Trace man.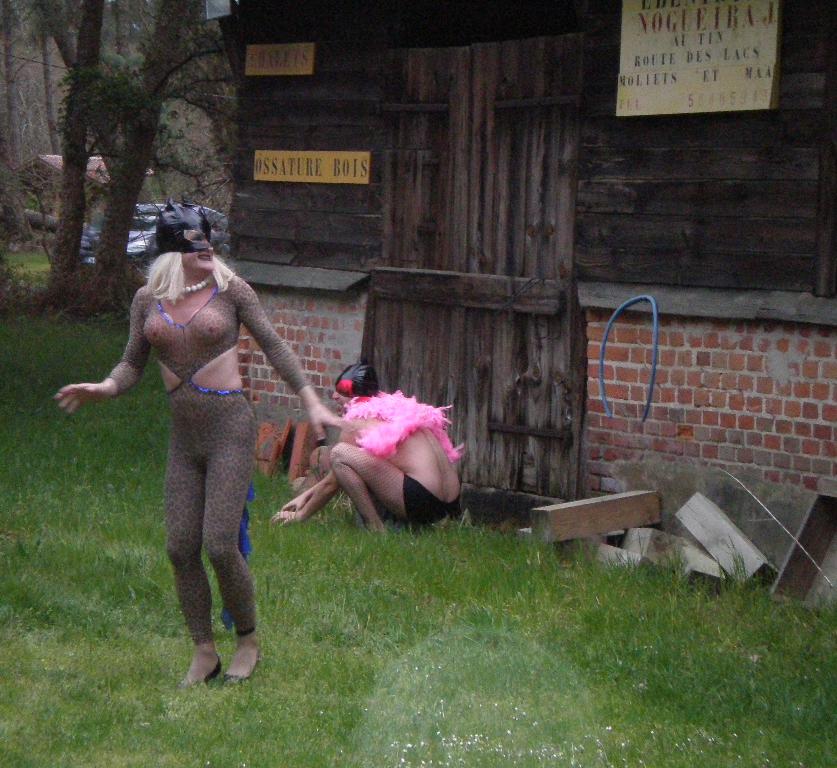
Traced to 269/363/463/538.
